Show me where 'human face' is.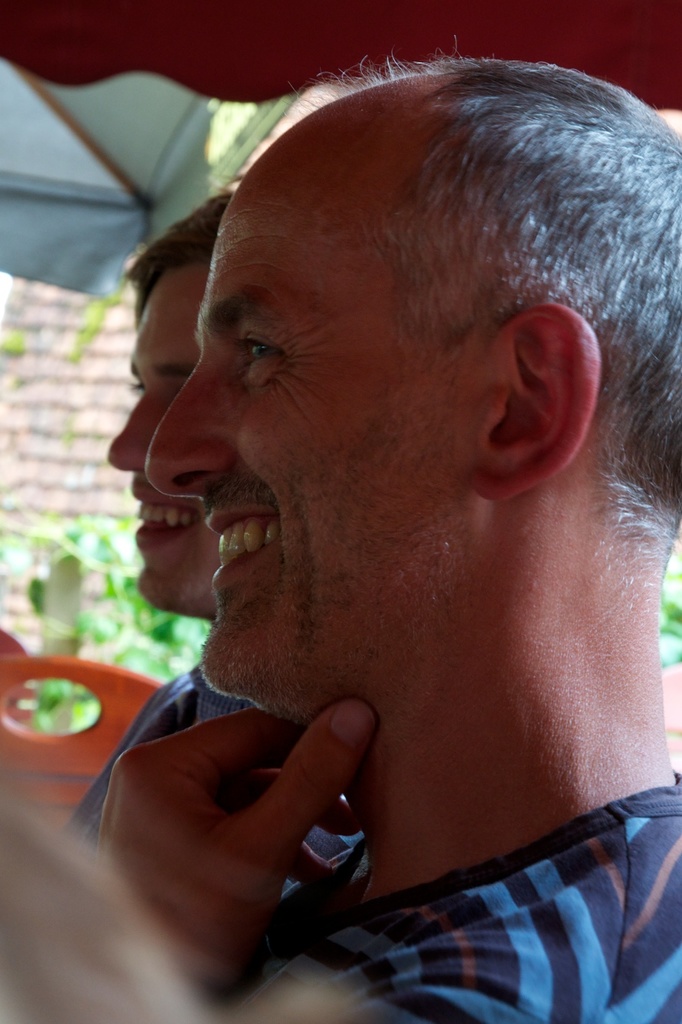
'human face' is at <bbox>119, 67, 644, 817</bbox>.
